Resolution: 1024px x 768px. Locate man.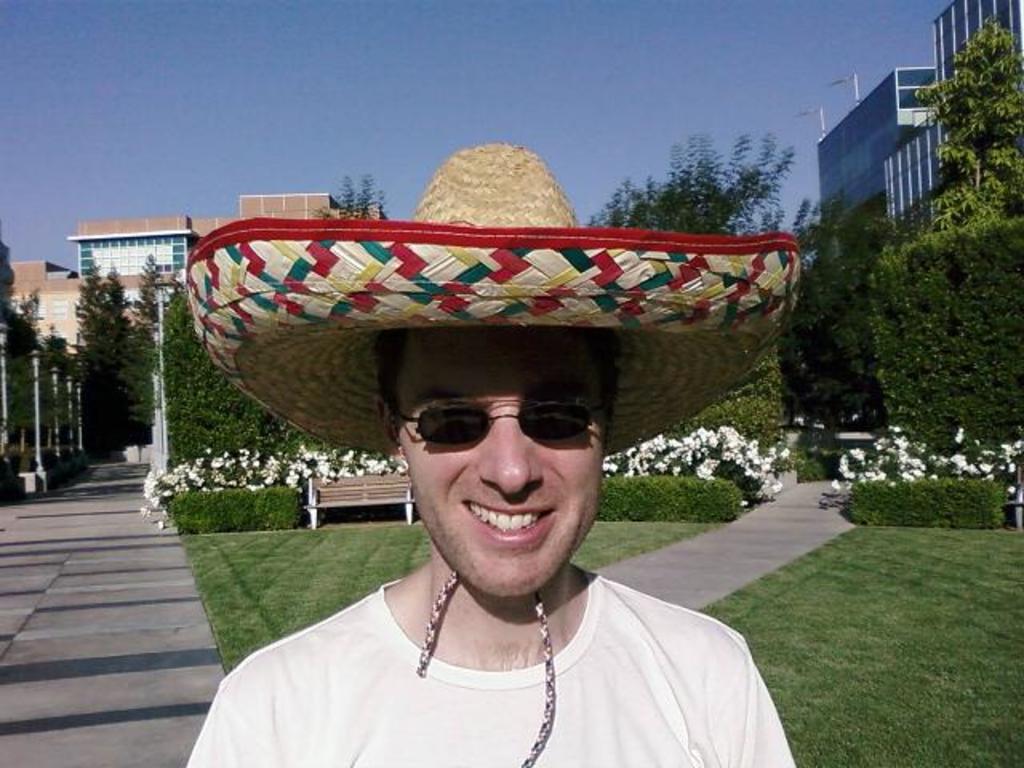
[x1=178, y1=141, x2=803, y2=766].
